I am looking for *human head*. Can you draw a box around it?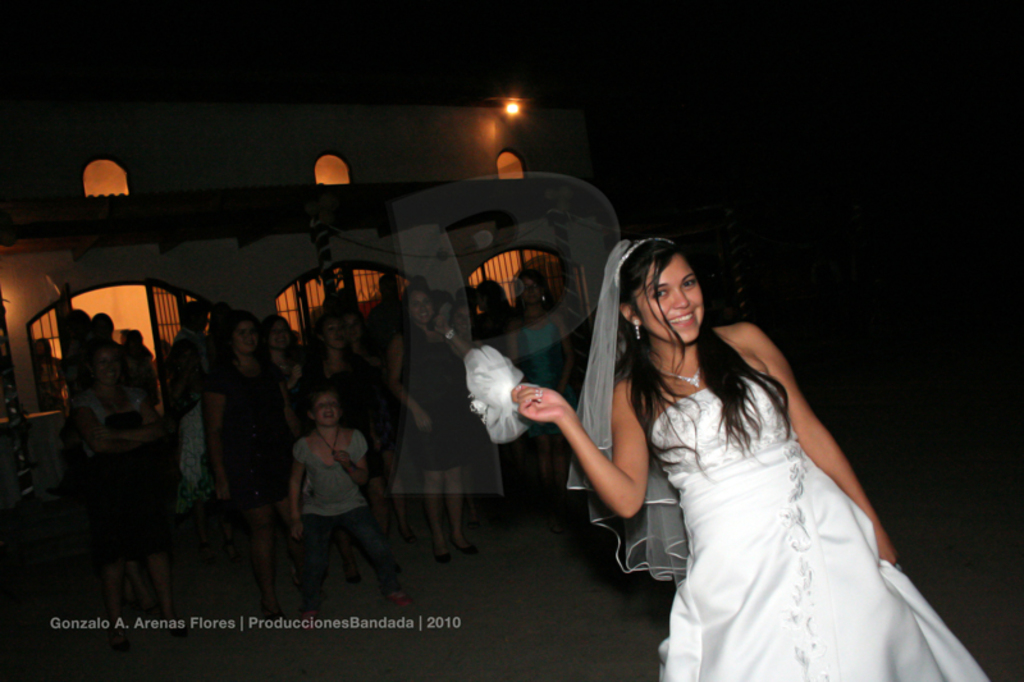
Sure, the bounding box is bbox=(407, 294, 433, 322).
